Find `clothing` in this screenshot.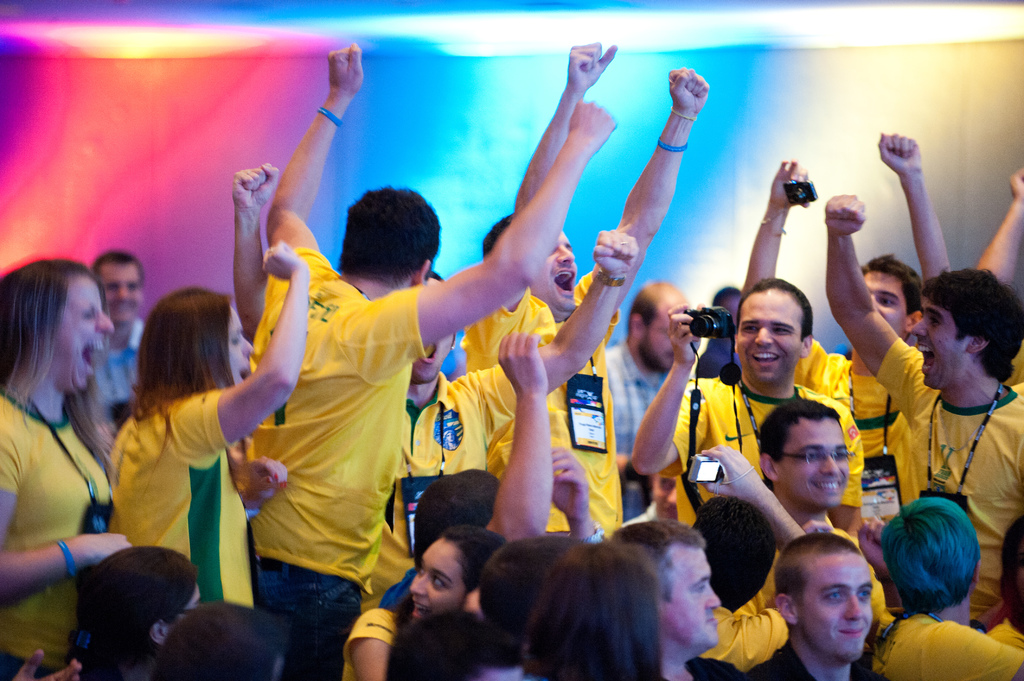
The bounding box for `clothing` is {"x1": 411, "y1": 363, "x2": 486, "y2": 426}.
